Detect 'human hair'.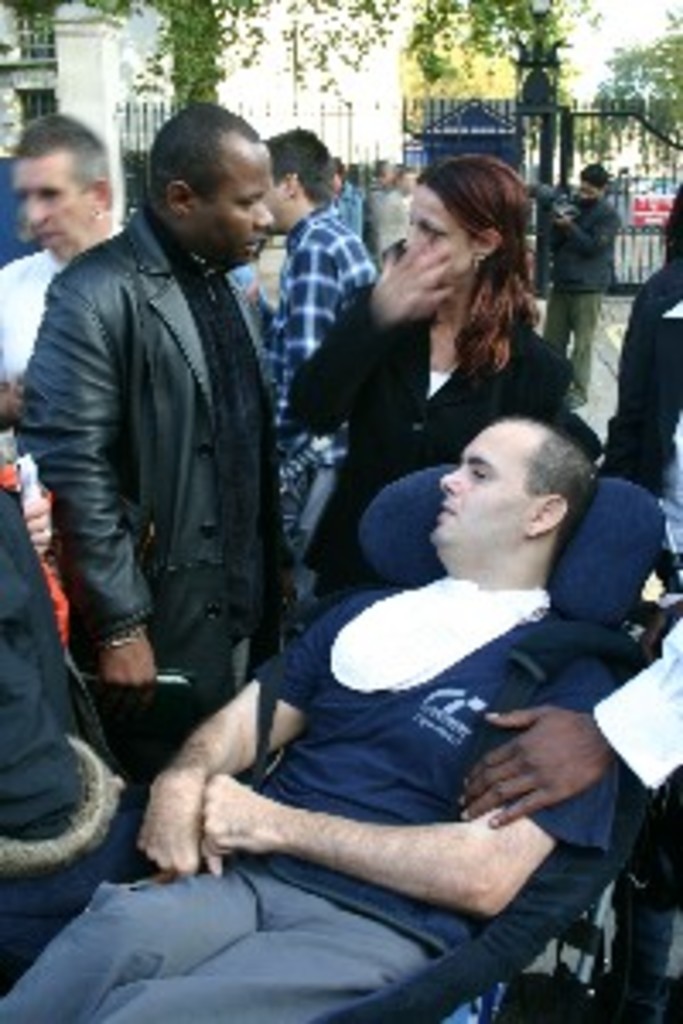
Detected at x1=393, y1=143, x2=550, y2=382.
